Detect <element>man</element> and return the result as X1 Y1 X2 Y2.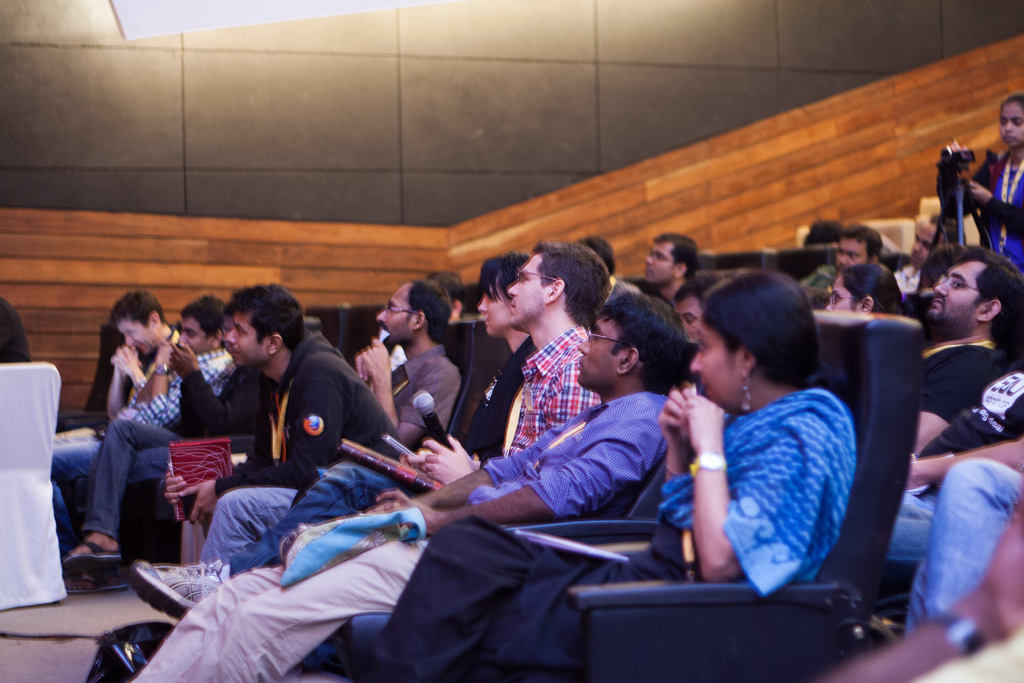
134 241 614 610.
